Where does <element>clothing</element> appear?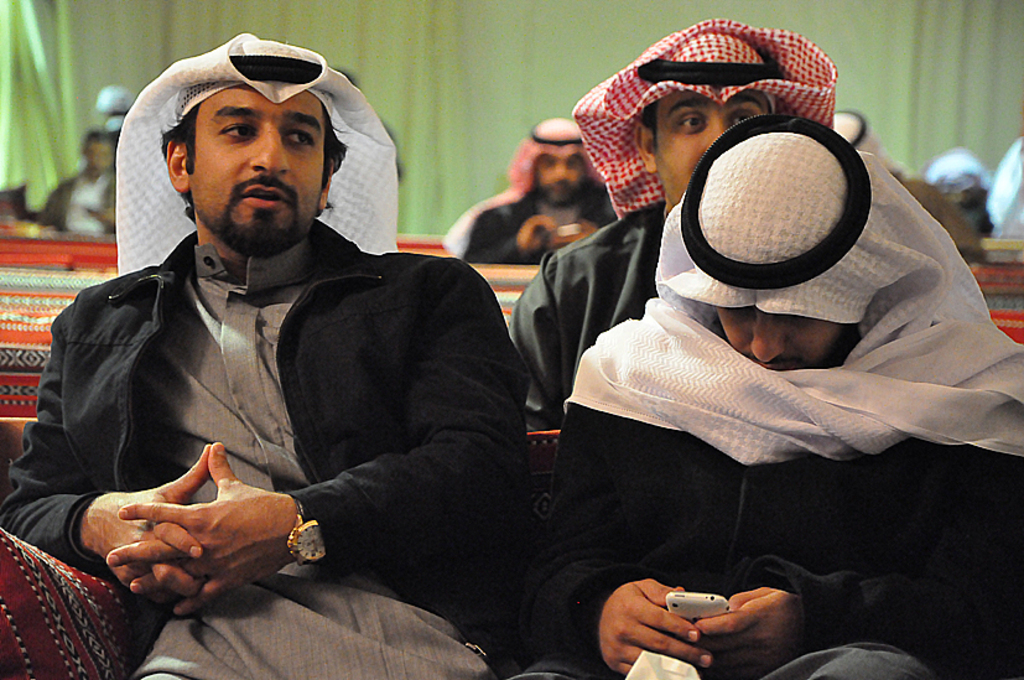
Appears at rect(437, 116, 620, 268).
